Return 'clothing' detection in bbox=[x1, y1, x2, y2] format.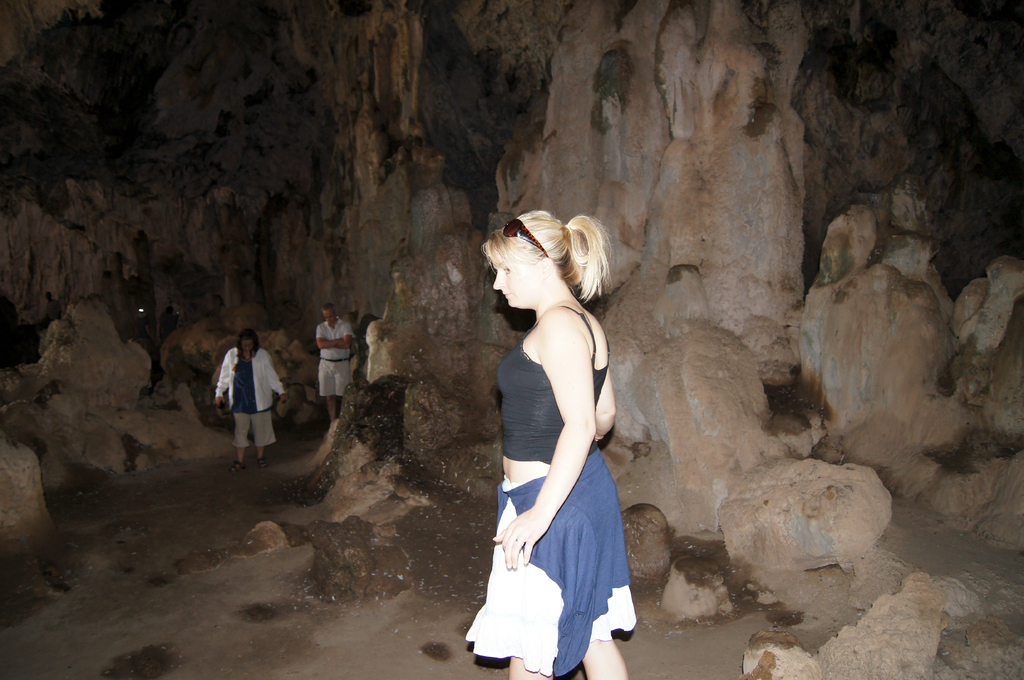
bbox=[363, 314, 404, 381].
